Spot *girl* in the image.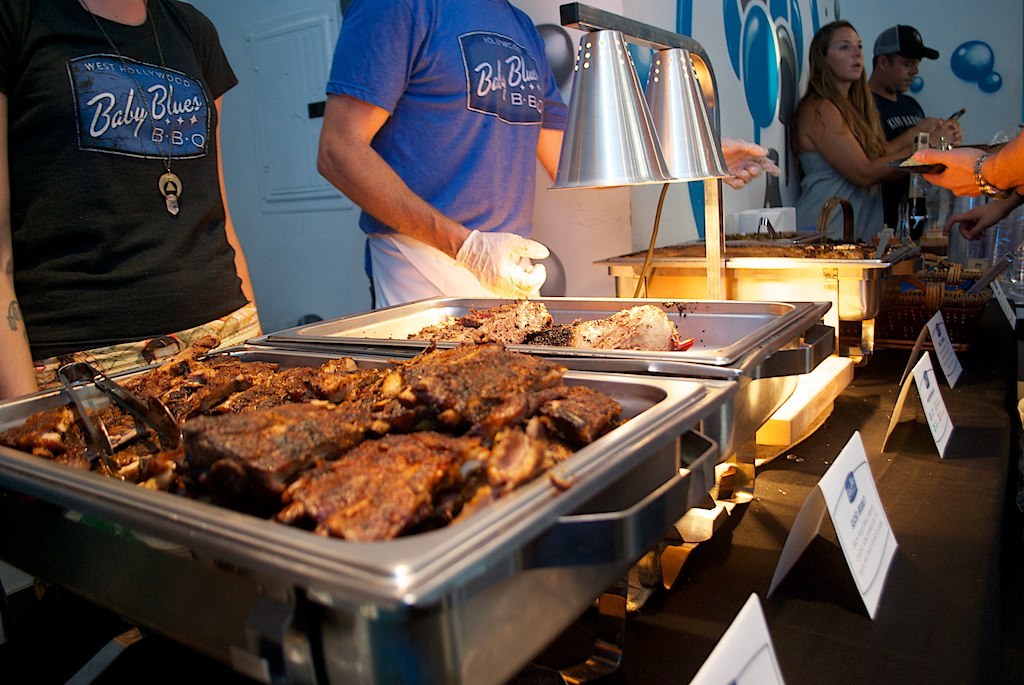
*girl* found at [left=795, top=18, right=955, bottom=247].
